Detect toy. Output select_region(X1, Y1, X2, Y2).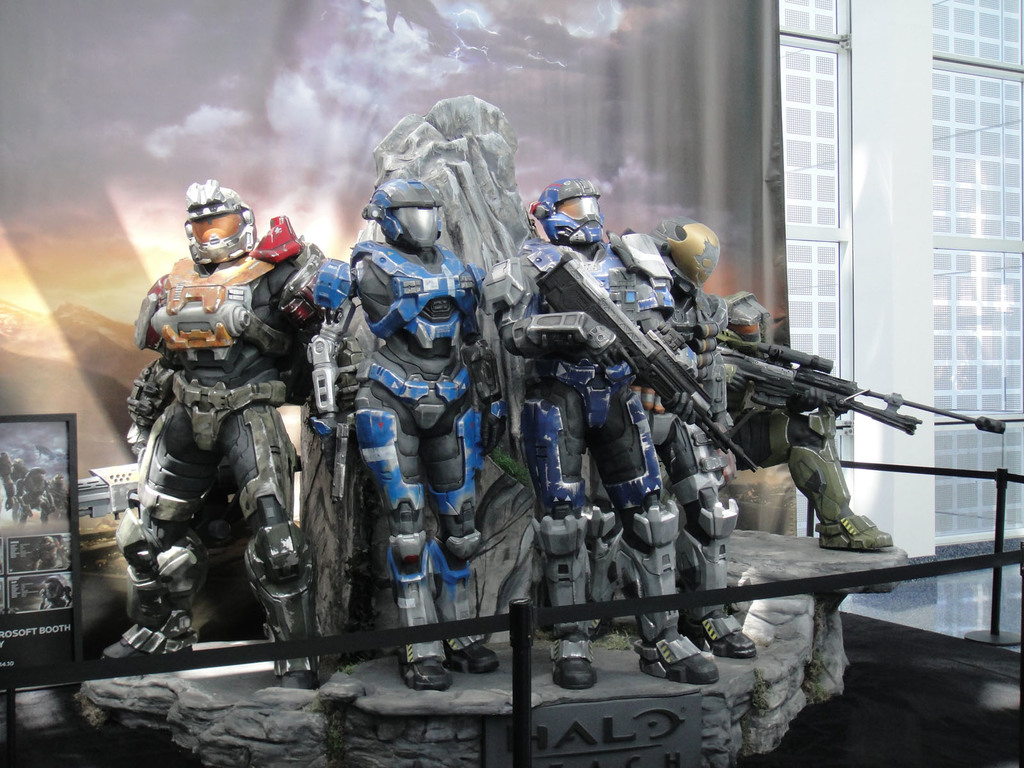
select_region(611, 214, 828, 664).
